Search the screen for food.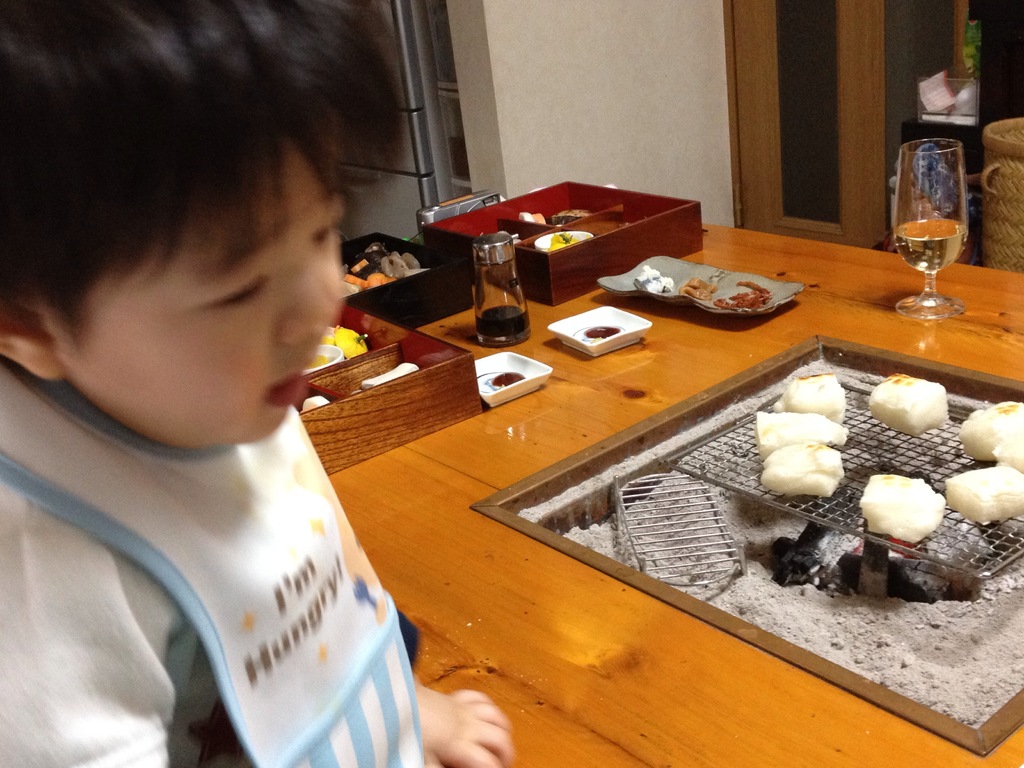
Found at box=[870, 373, 948, 435].
